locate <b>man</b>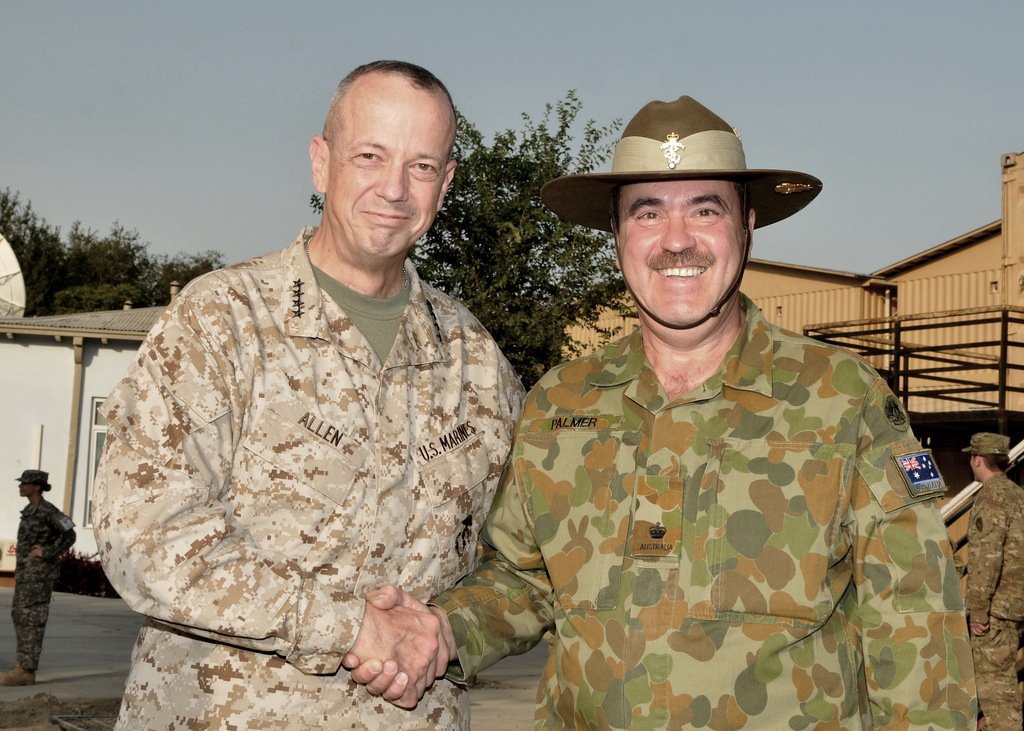
<region>94, 54, 521, 730</region>
